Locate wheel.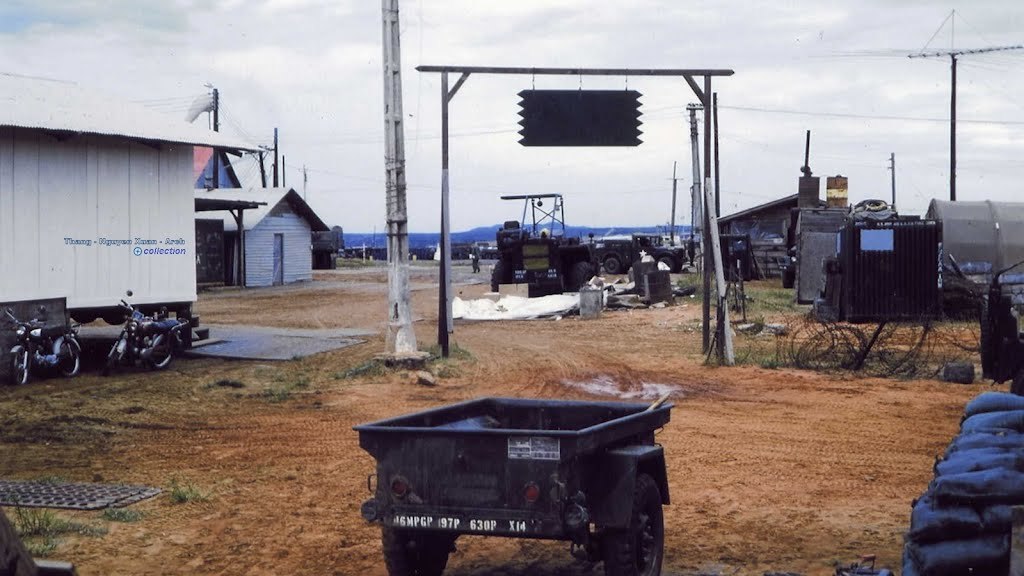
Bounding box: bbox=[660, 257, 672, 272].
